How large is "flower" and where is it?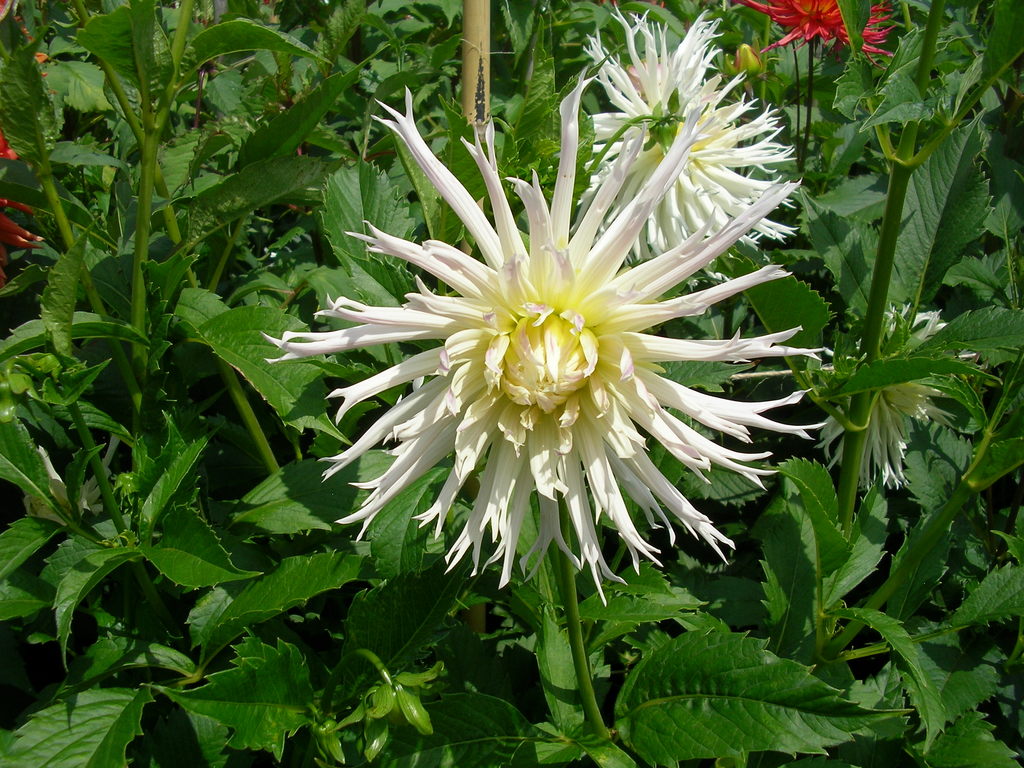
Bounding box: select_region(580, 11, 806, 284).
